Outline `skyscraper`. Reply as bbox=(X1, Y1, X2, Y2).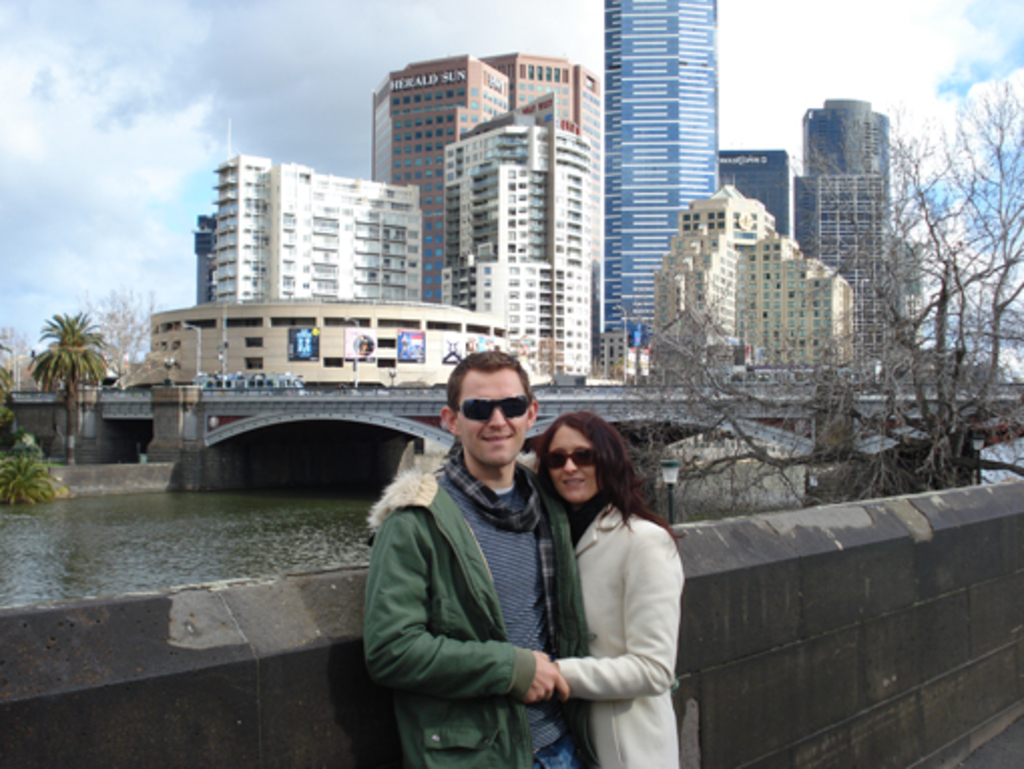
bbox=(689, 139, 789, 241).
